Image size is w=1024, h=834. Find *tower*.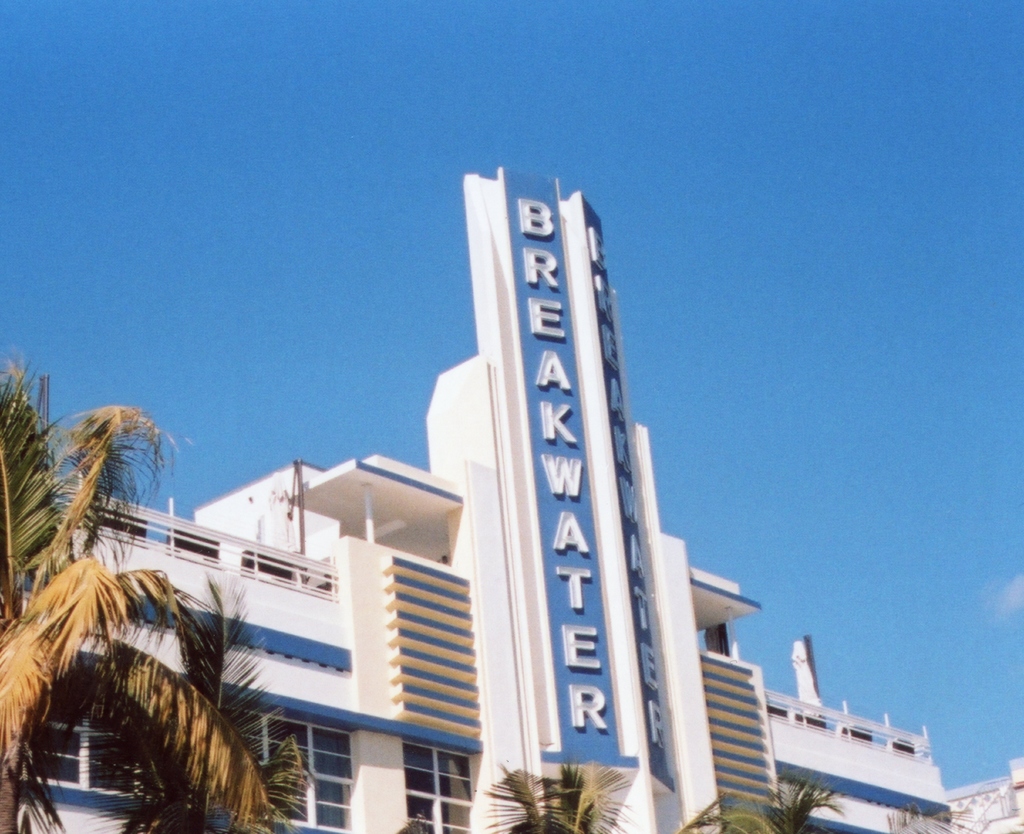
bbox=(420, 161, 703, 833).
